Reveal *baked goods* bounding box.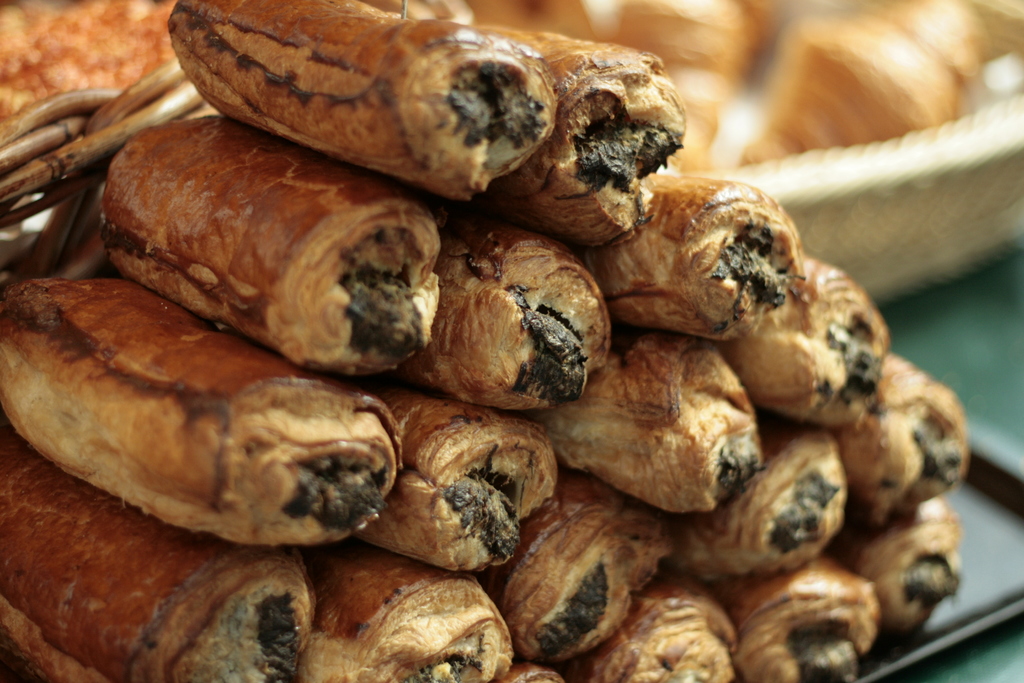
Revealed: <region>730, 252, 895, 434</region>.
